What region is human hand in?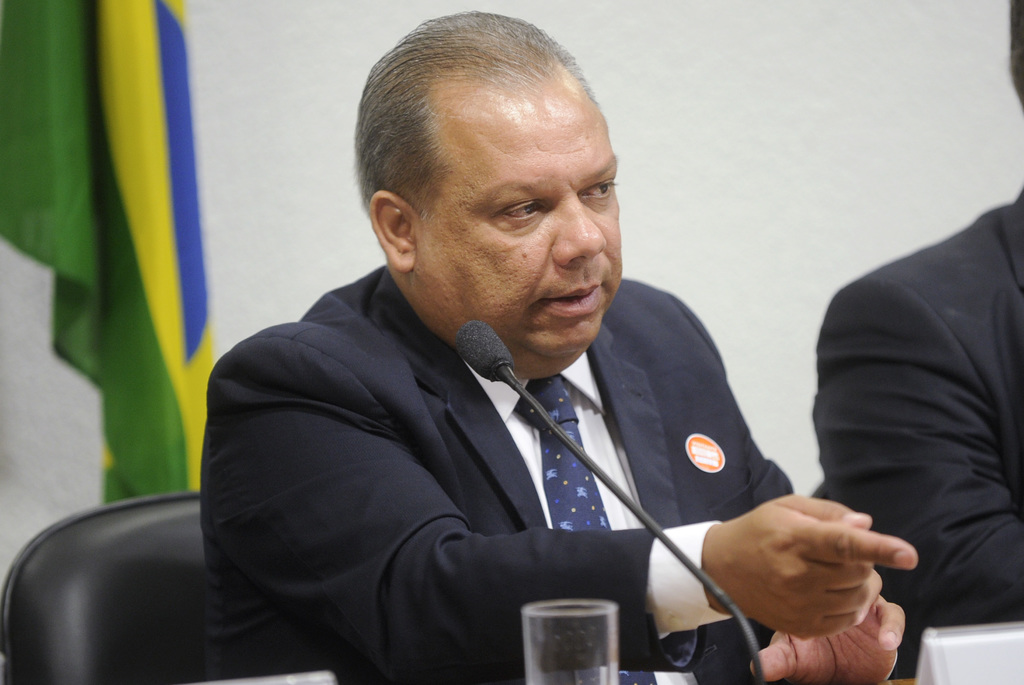
[749,595,908,684].
